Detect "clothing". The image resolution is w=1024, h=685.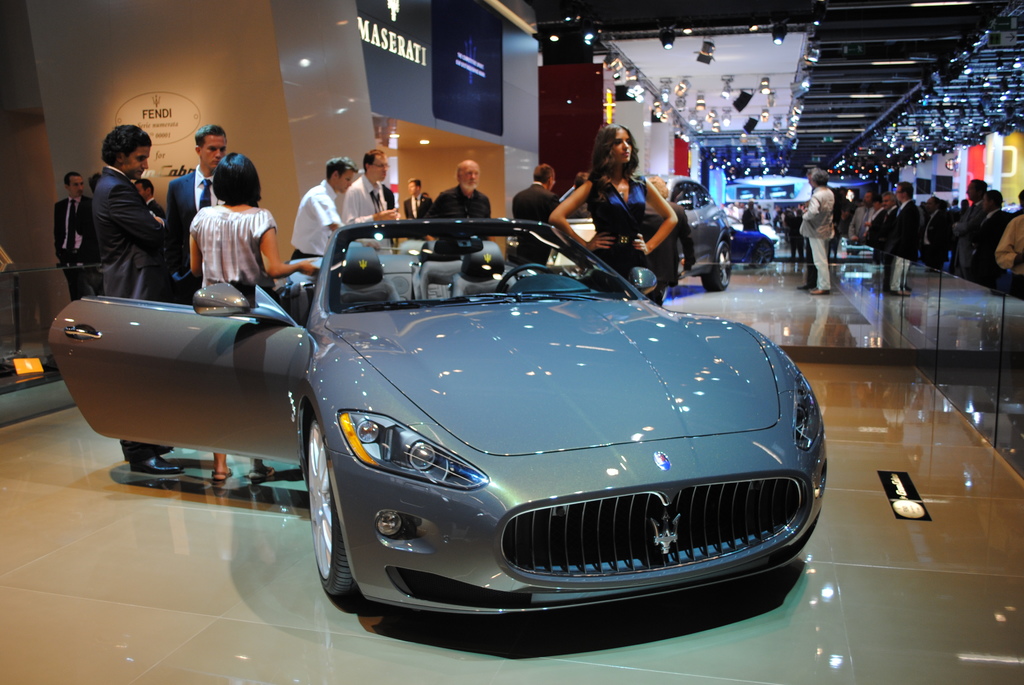
box(638, 197, 694, 286).
